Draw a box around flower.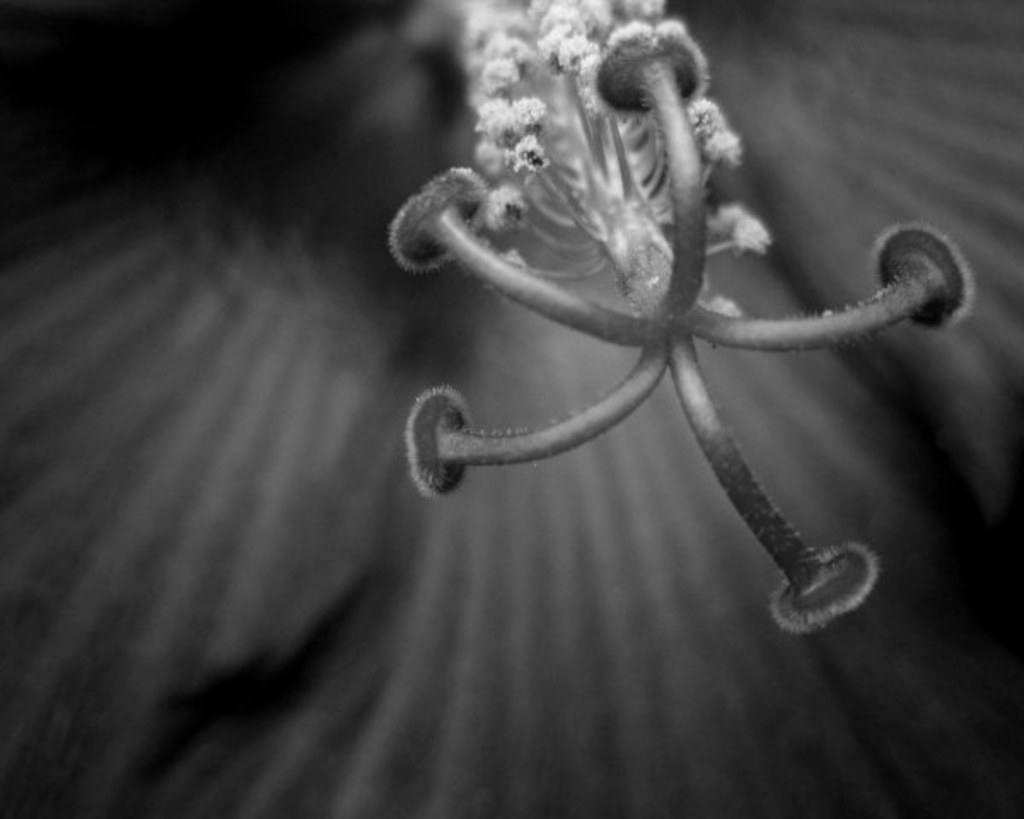
rect(582, 19, 712, 128).
